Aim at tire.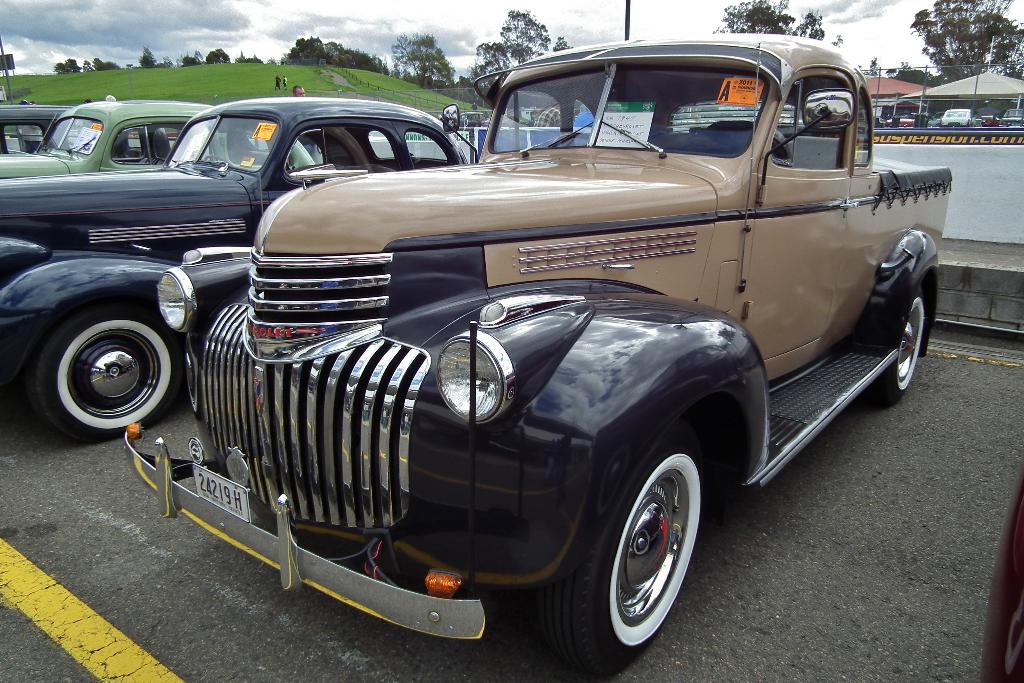
Aimed at (29,299,182,441).
